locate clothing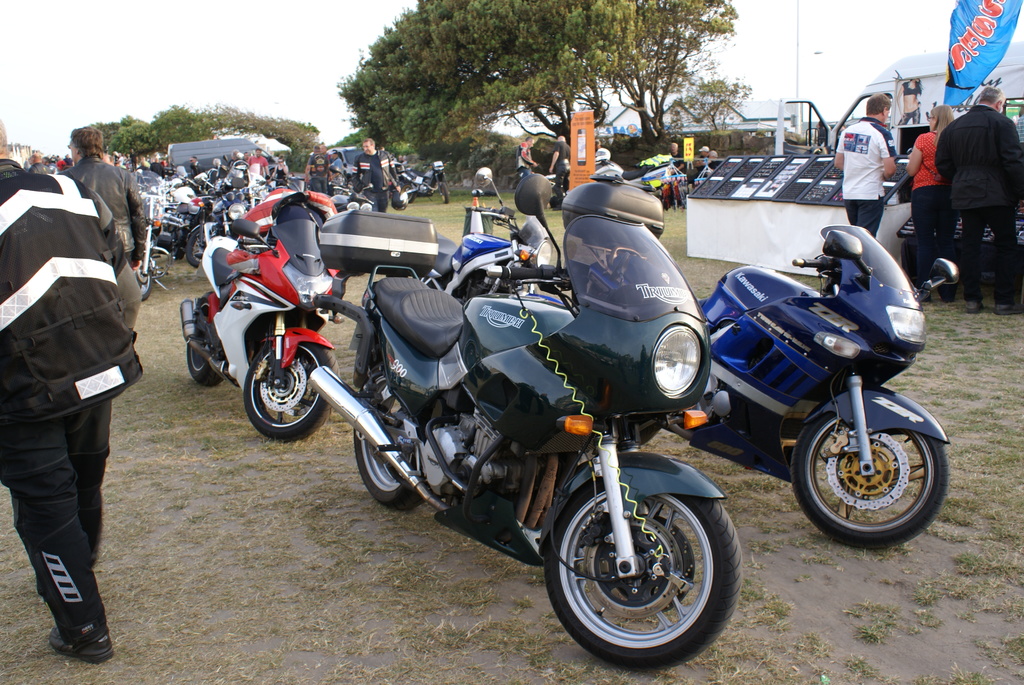
(x1=901, y1=82, x2=919, y2=95)
